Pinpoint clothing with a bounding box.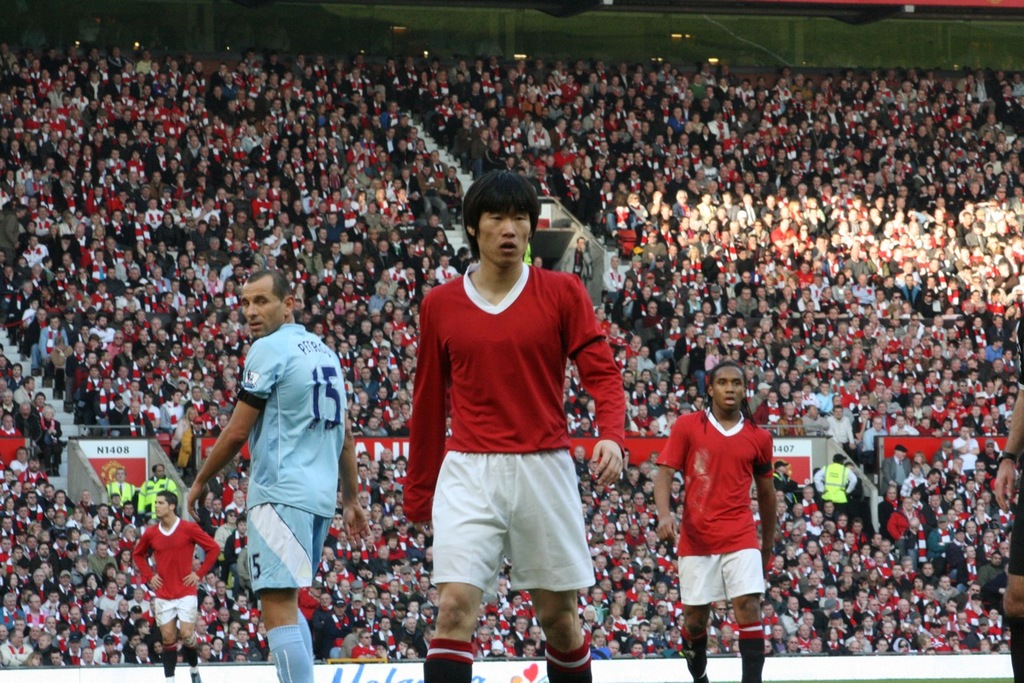
[658,404,772,597].
